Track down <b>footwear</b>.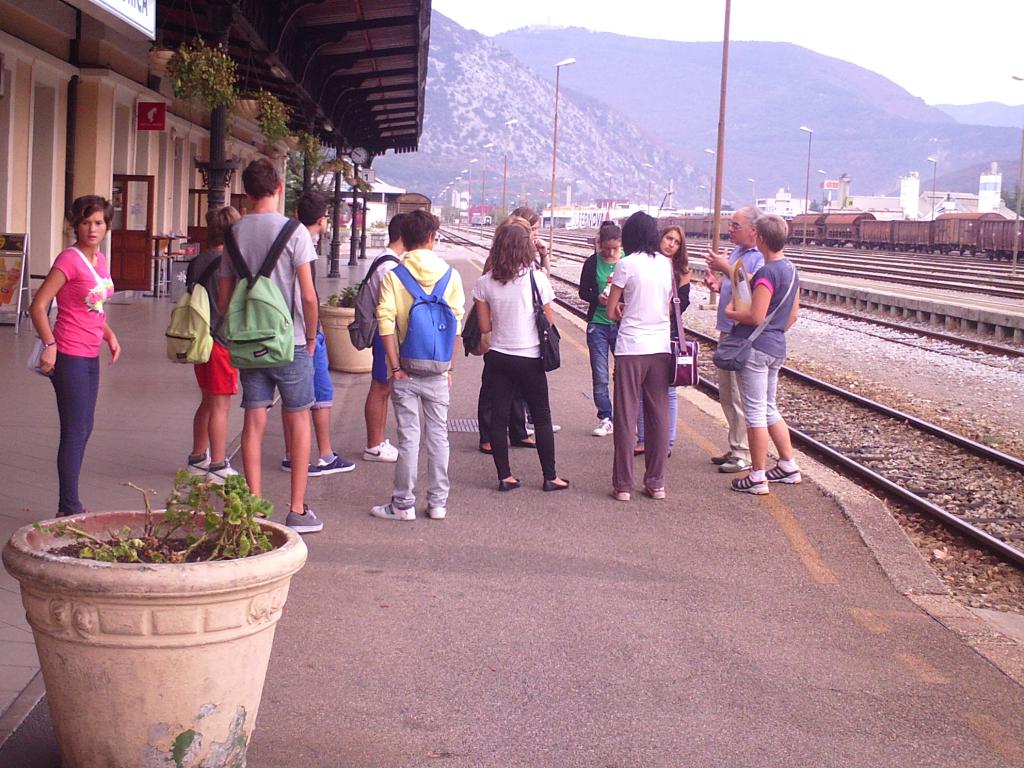
Tracked to region(481, 438, 501, 461).
